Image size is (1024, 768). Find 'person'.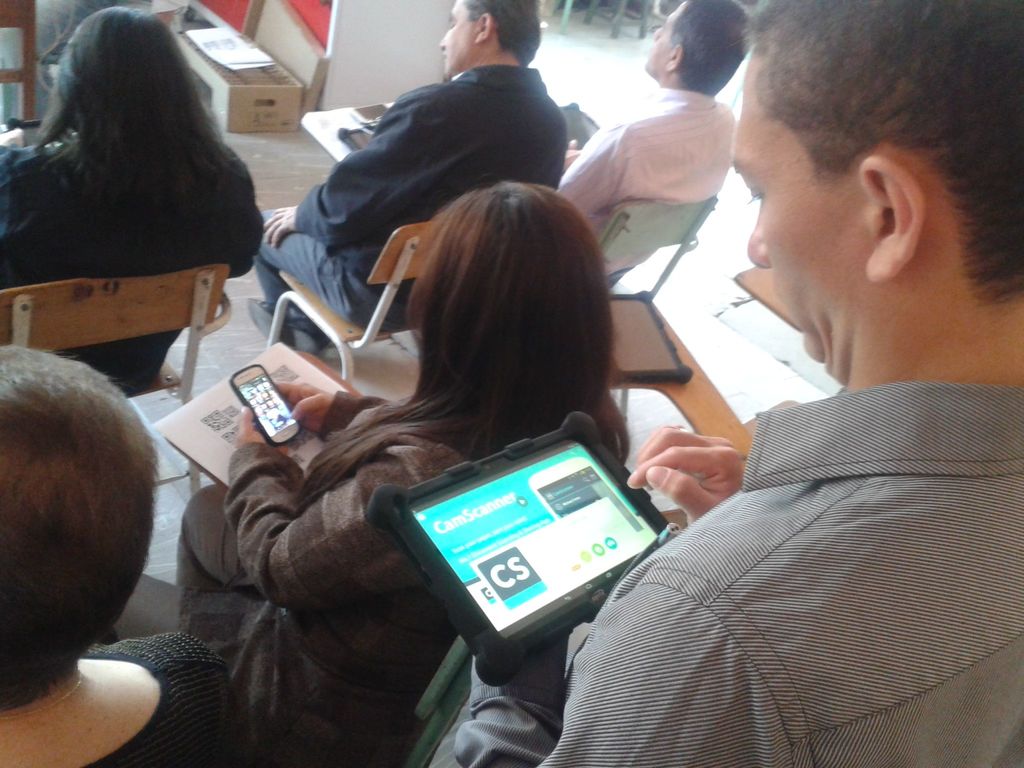
bbox=[103, 177, 634, 767].
